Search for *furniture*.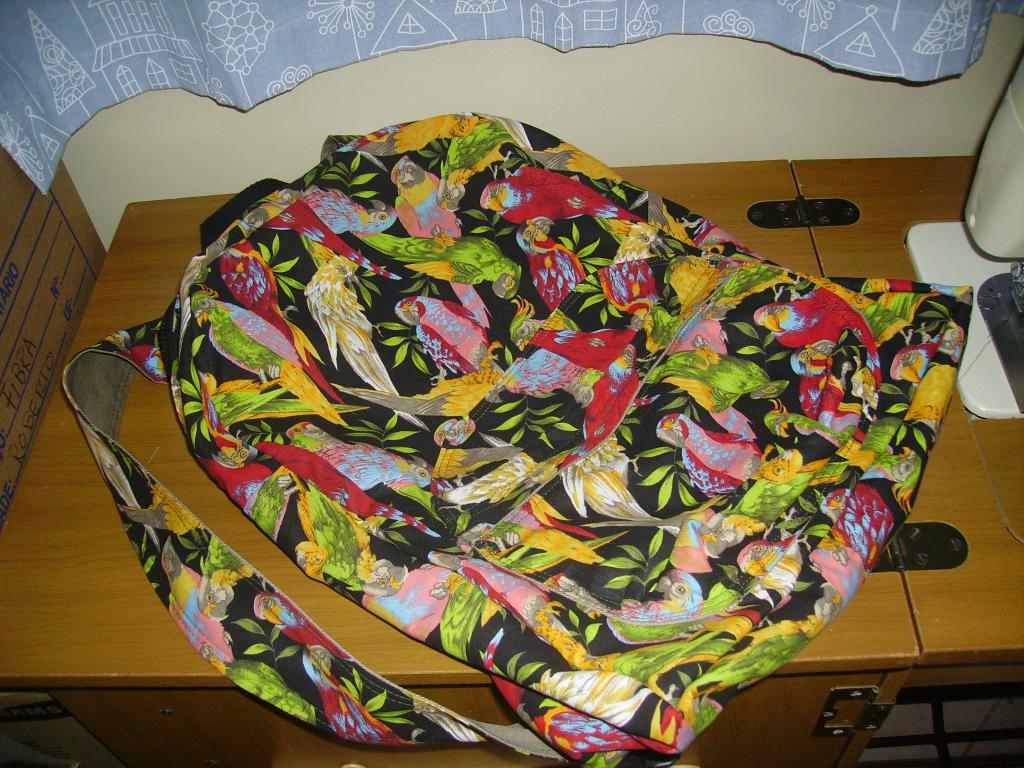
Found at x1=0 y1=151 x2=1023 y2=767.
